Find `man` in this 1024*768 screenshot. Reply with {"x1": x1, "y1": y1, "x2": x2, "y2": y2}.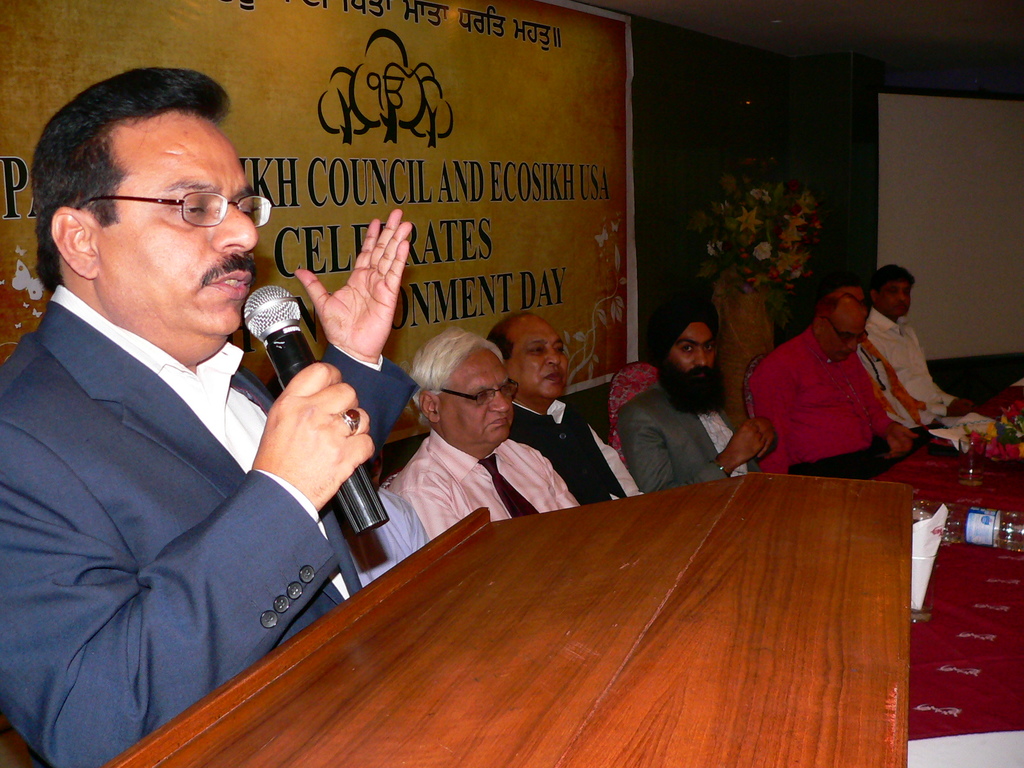
{"x1": 486, "y1": 309, "x2": 645, "y2": 509}.
